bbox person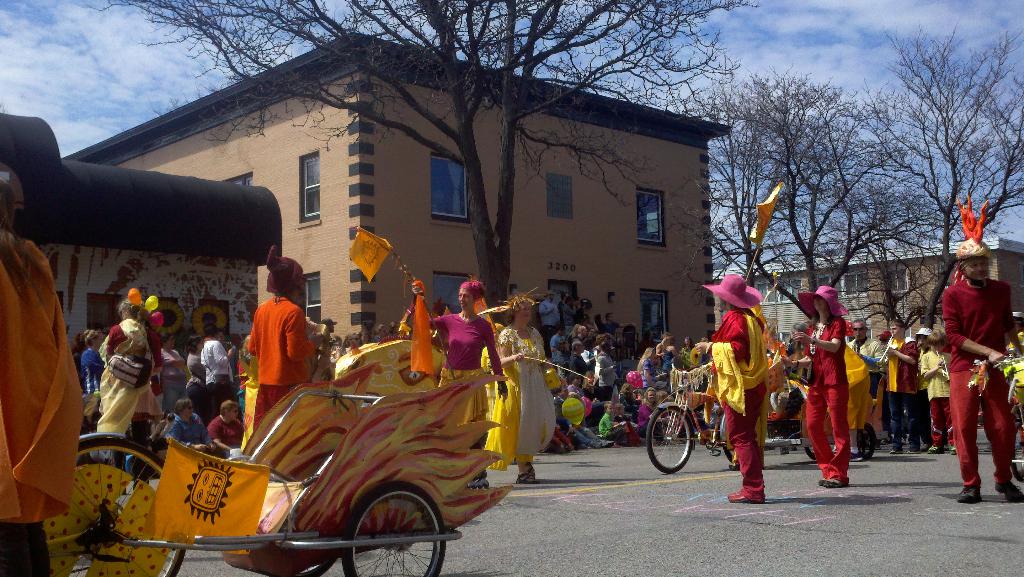
[887, 318, 922, 456]
